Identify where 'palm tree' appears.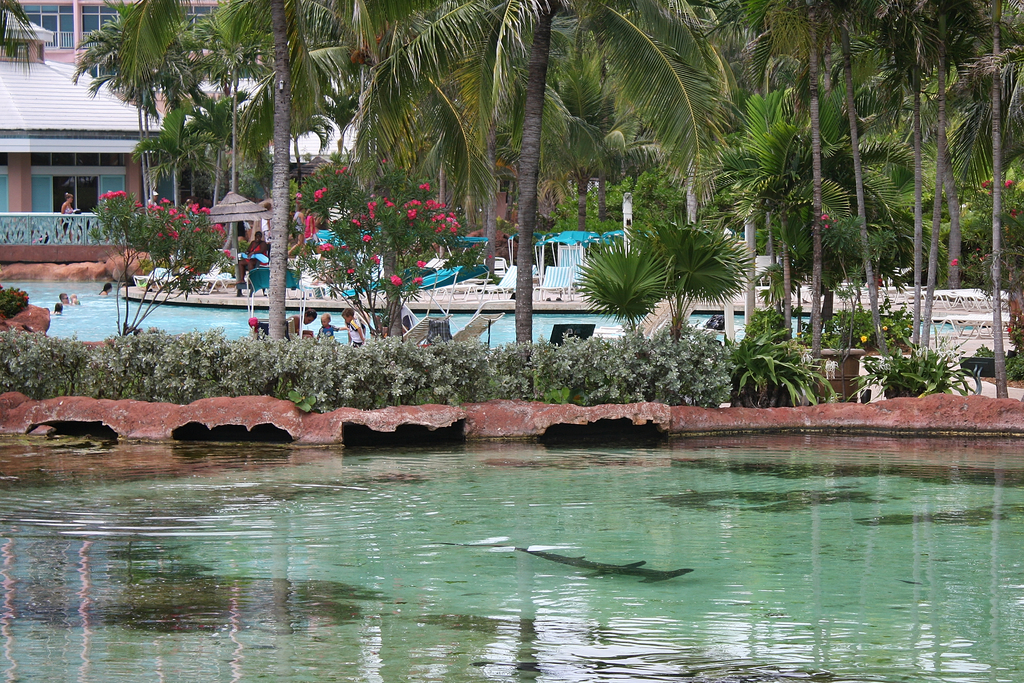
Appears at bbox(618, 4, 755, 170).
